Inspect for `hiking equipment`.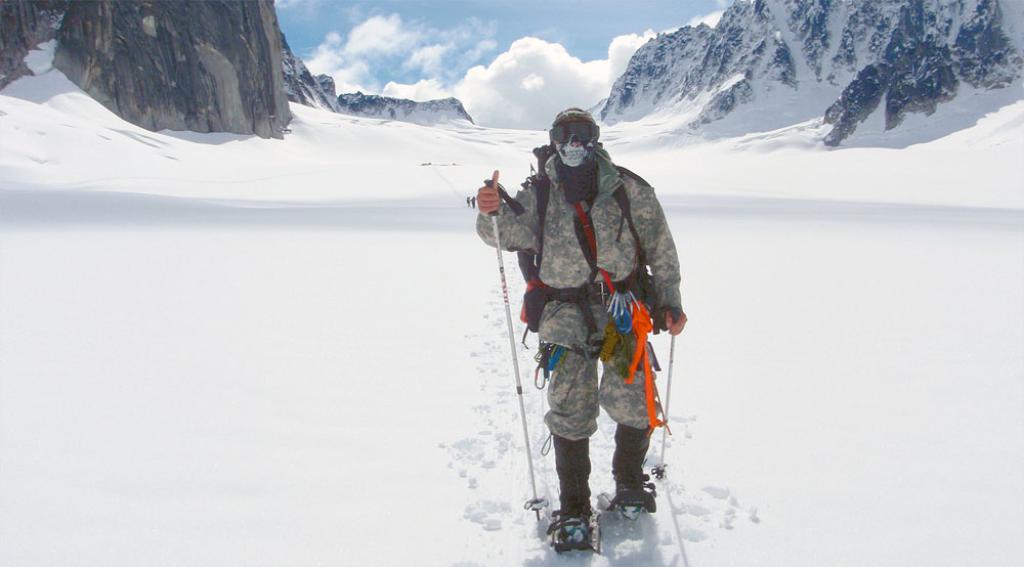
Inspection: [655,297,676,484].
